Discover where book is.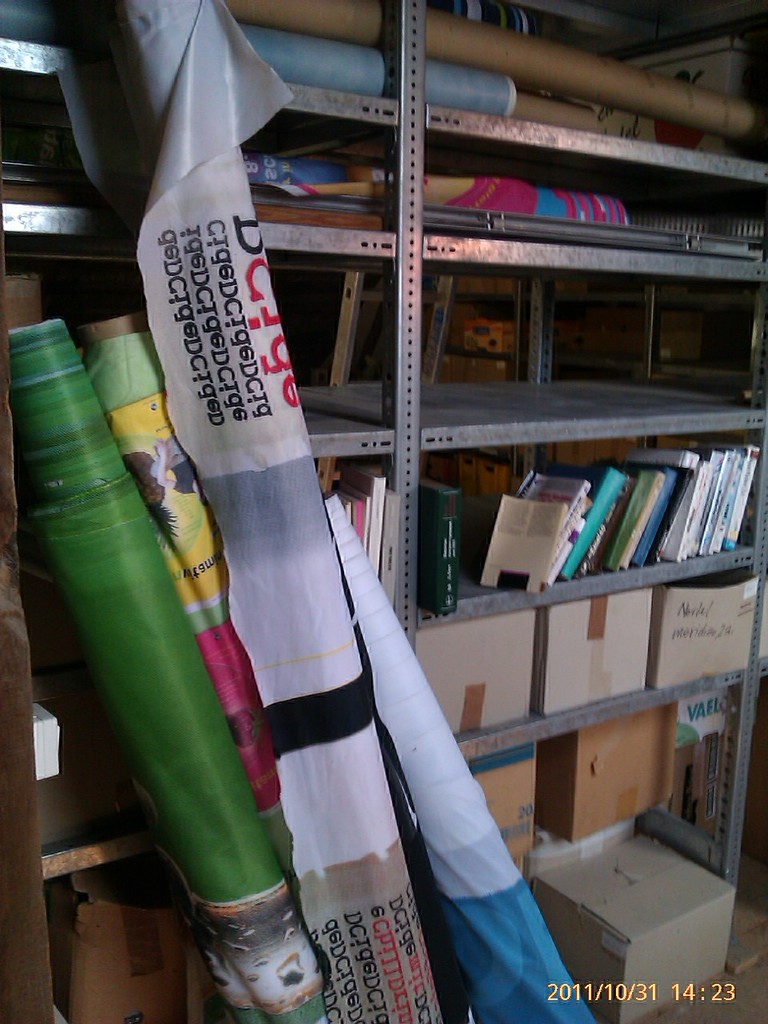
Discovered at <region>493, 496, 567, 590</region>.
